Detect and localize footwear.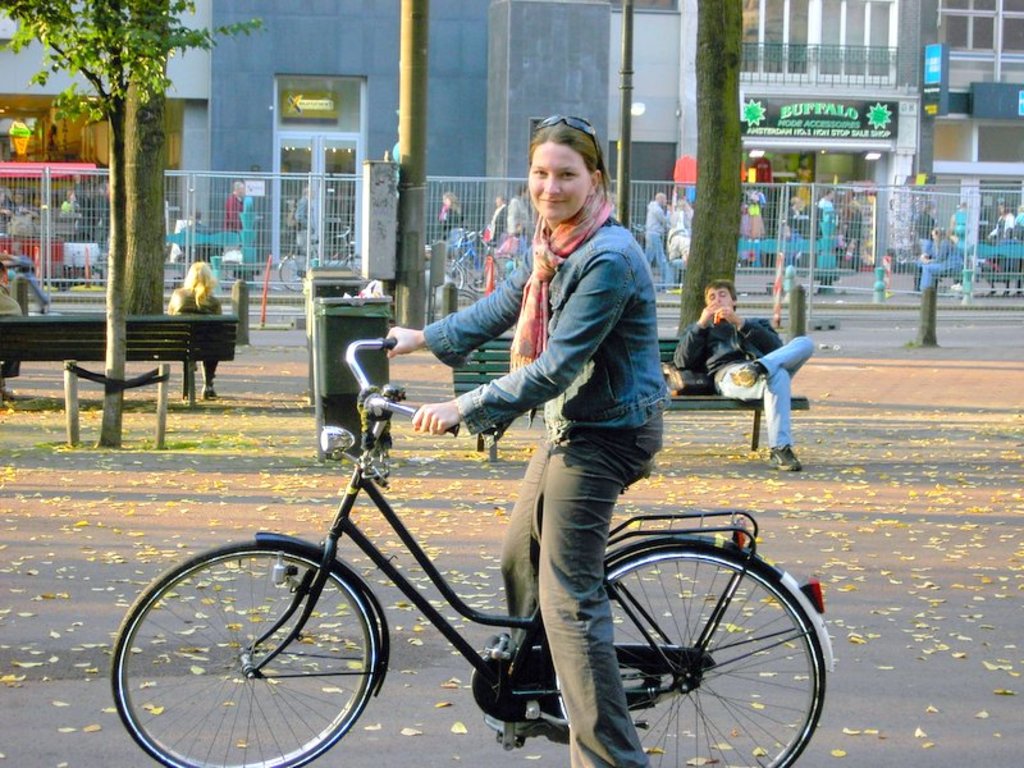
Localized at detection(769, 443, 800, 467).
